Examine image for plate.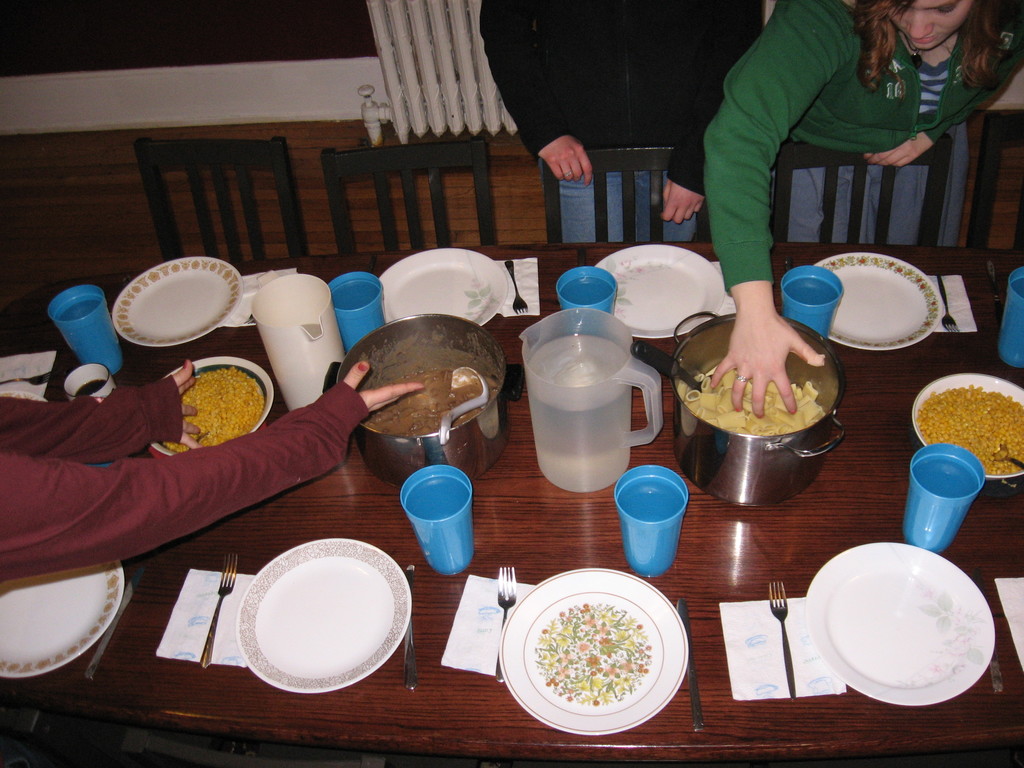
Examination result: x1=803 y1=543 x2=1000 y2=699.
